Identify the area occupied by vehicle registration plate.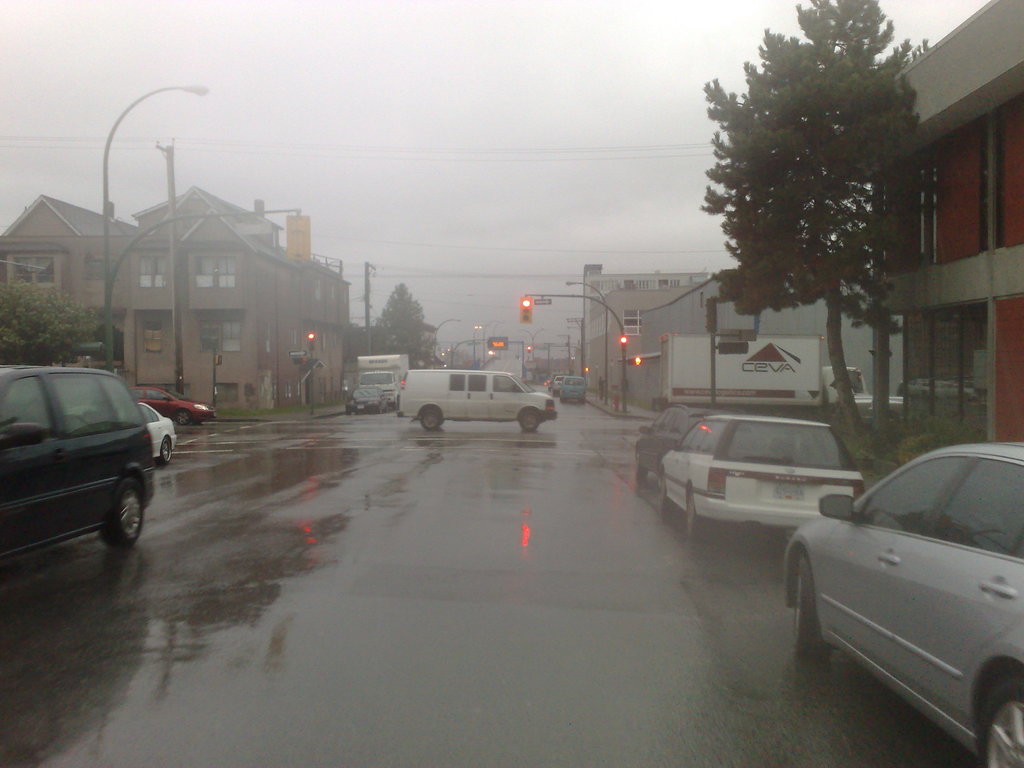
Area: bbox(771, 481, 806, 499).
